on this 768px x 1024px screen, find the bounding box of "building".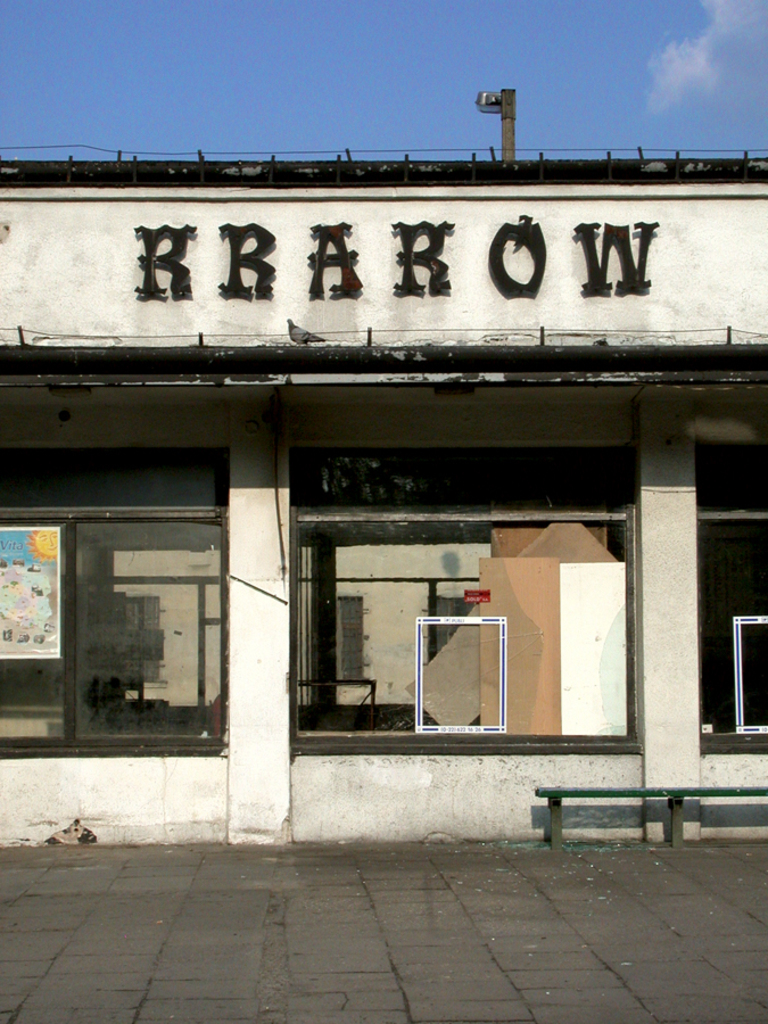
Bounding box: Rect(0, 148, 767, 844).
